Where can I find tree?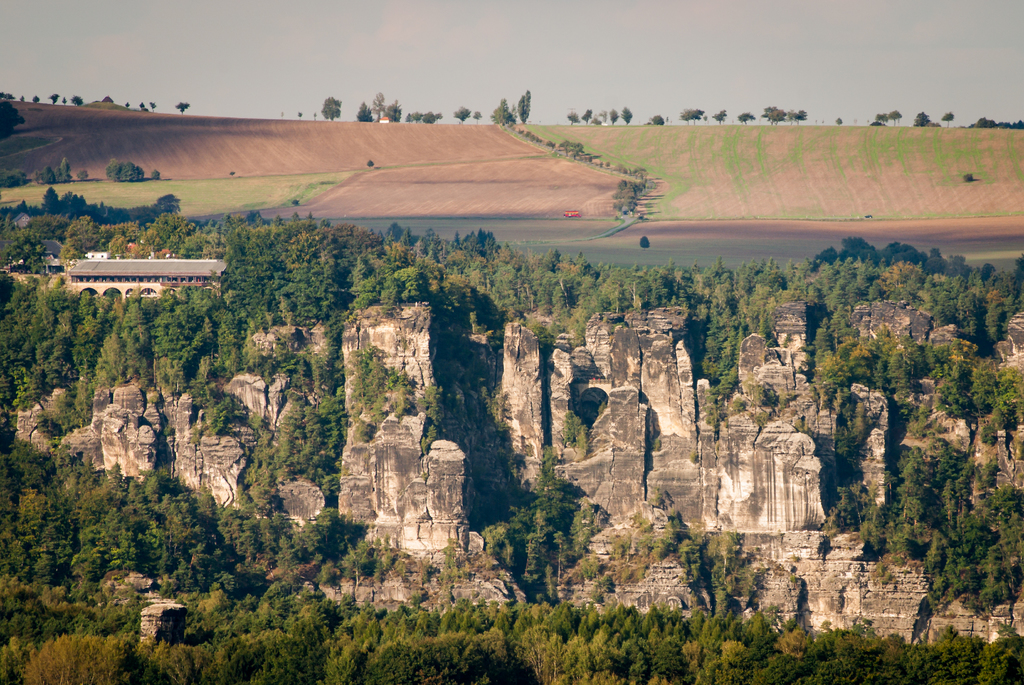
You can find it at <bbox>682, 107, 701, 131</bbox>.
